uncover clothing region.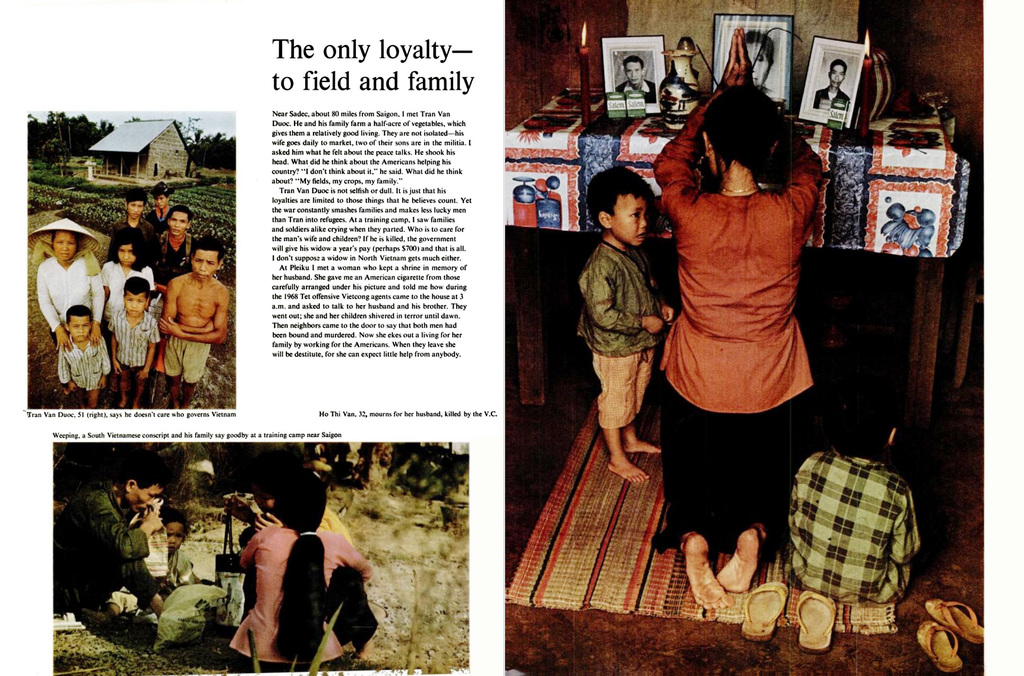
Uncovered: [815, 84, 845, 115].
